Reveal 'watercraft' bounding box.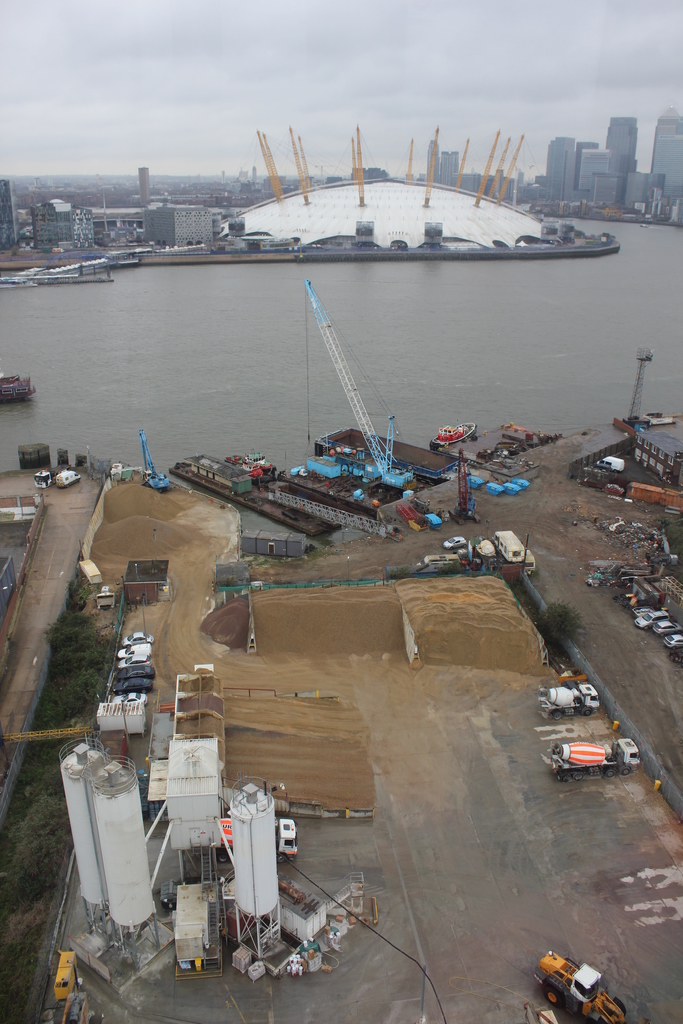
Revealed: 2/372/38/402.
